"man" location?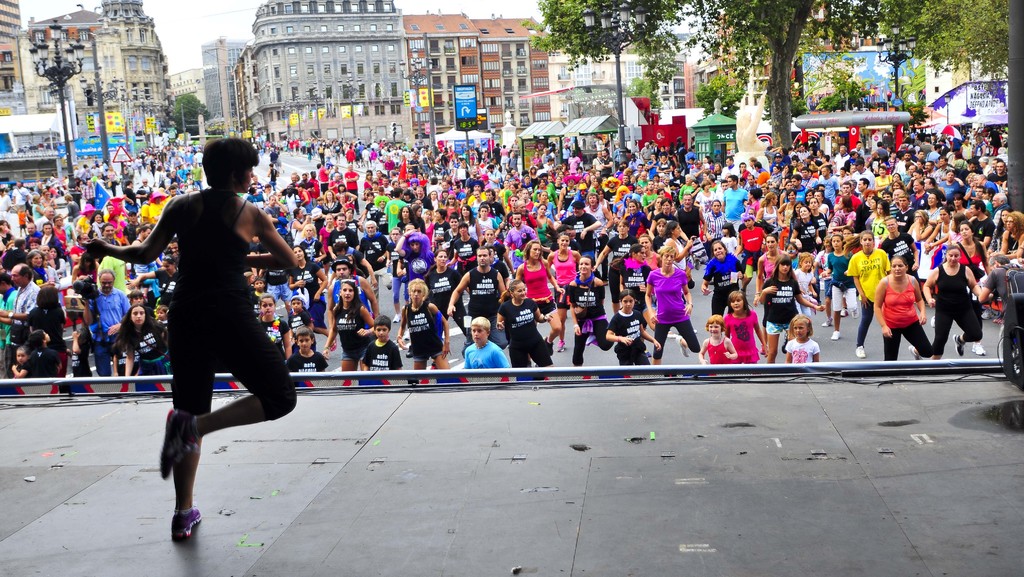
bbox=[991, 192, 1009, 221]
